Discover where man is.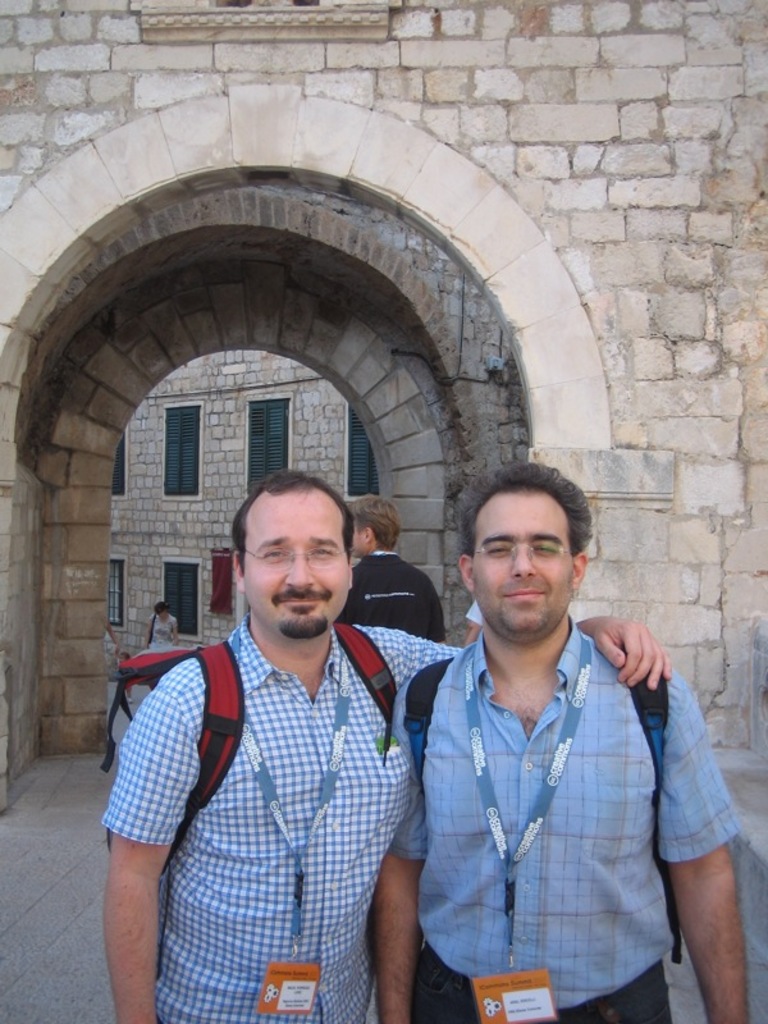
Discovered at [x1=340, y1=490, x2=444, y2=636].
